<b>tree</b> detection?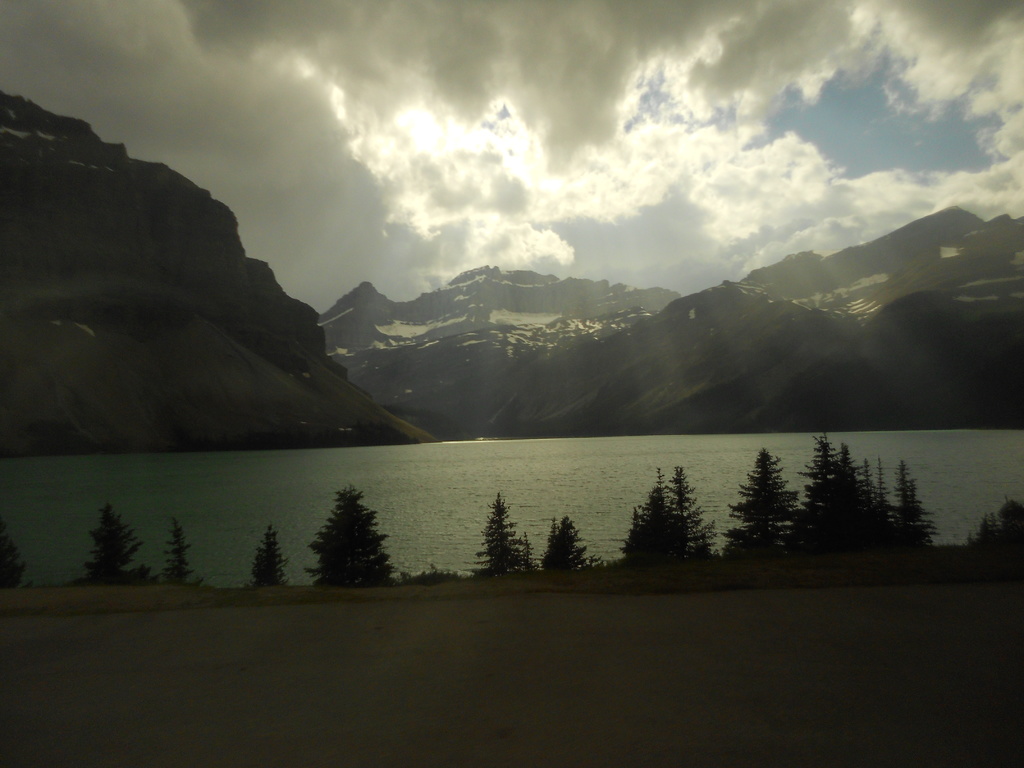
<box>162,516,207,587</box>
